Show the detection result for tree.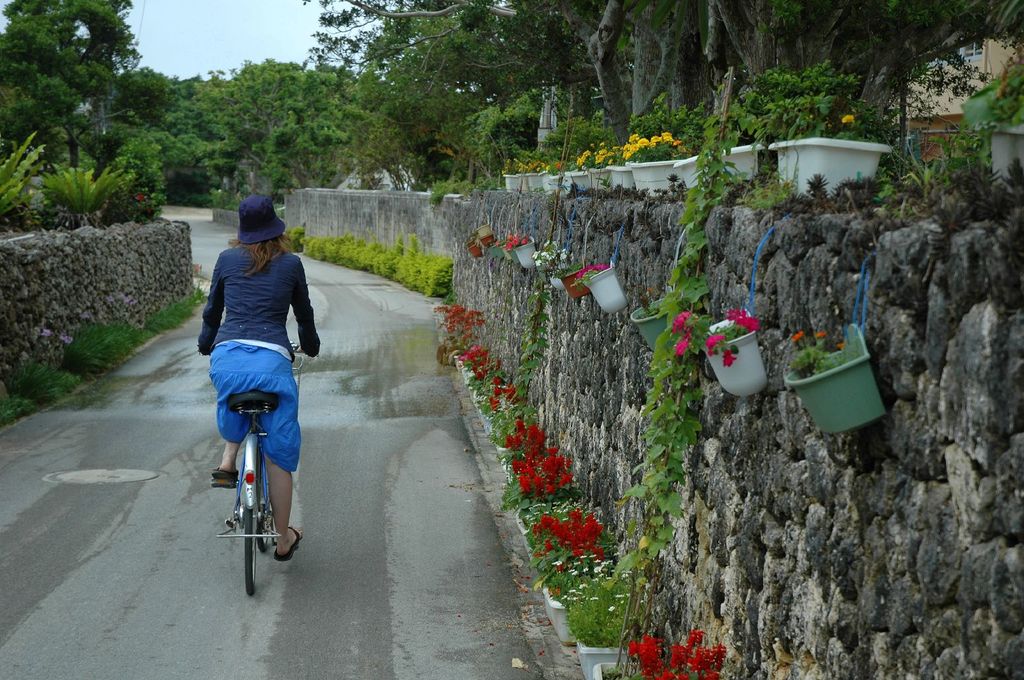
<region>303, 0, 1023, 156</region>.
